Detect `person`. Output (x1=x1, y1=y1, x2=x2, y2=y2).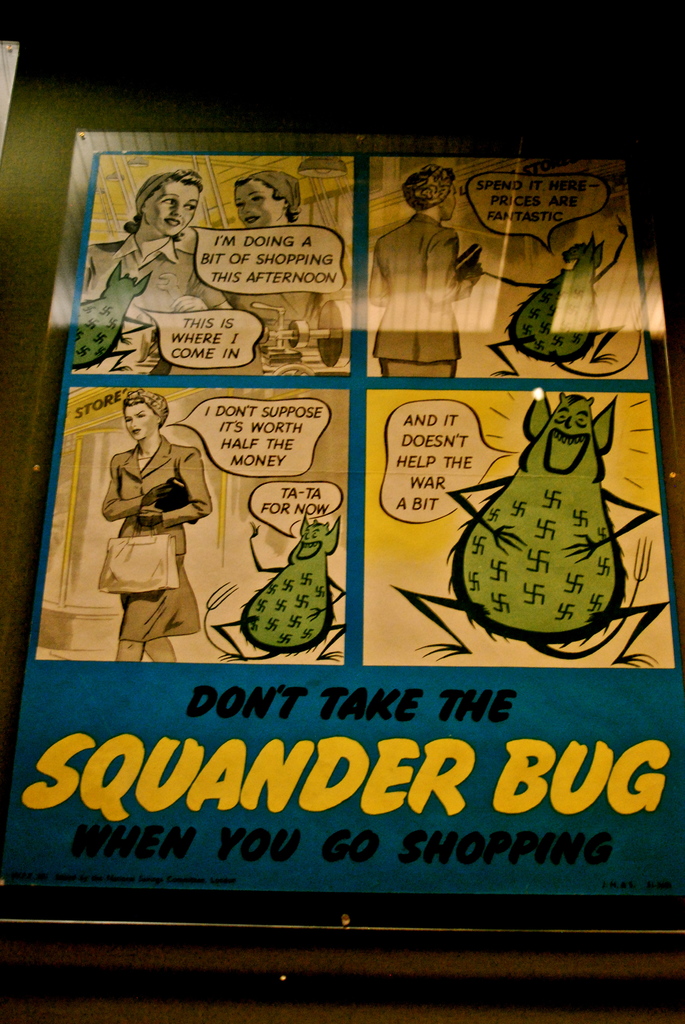
(x1=106, y1=376, x2=210, y2=654).
